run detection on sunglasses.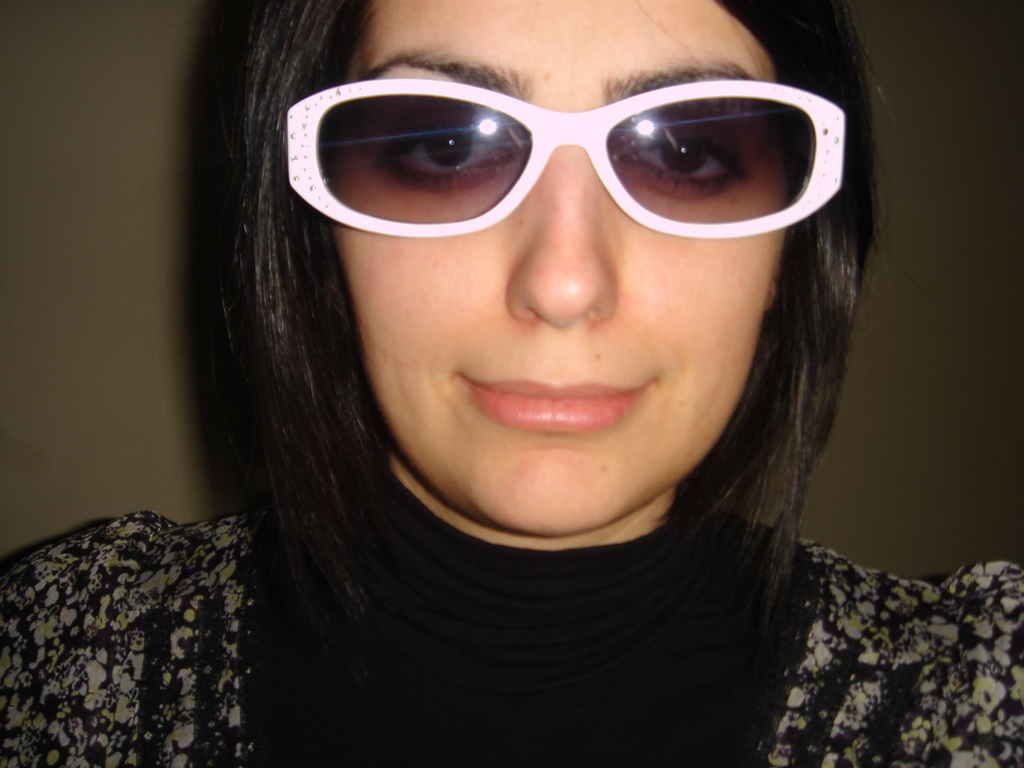
Result: 285:80:847:242.
